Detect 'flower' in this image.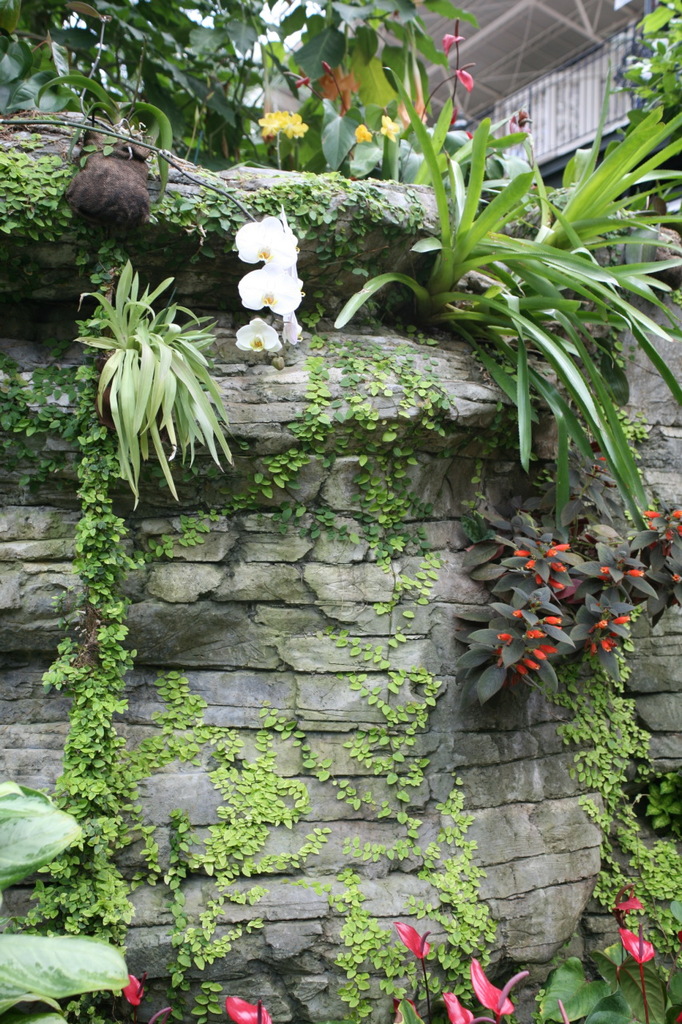
Detection: x1=385 y1=916 x2=429 y2=955.
